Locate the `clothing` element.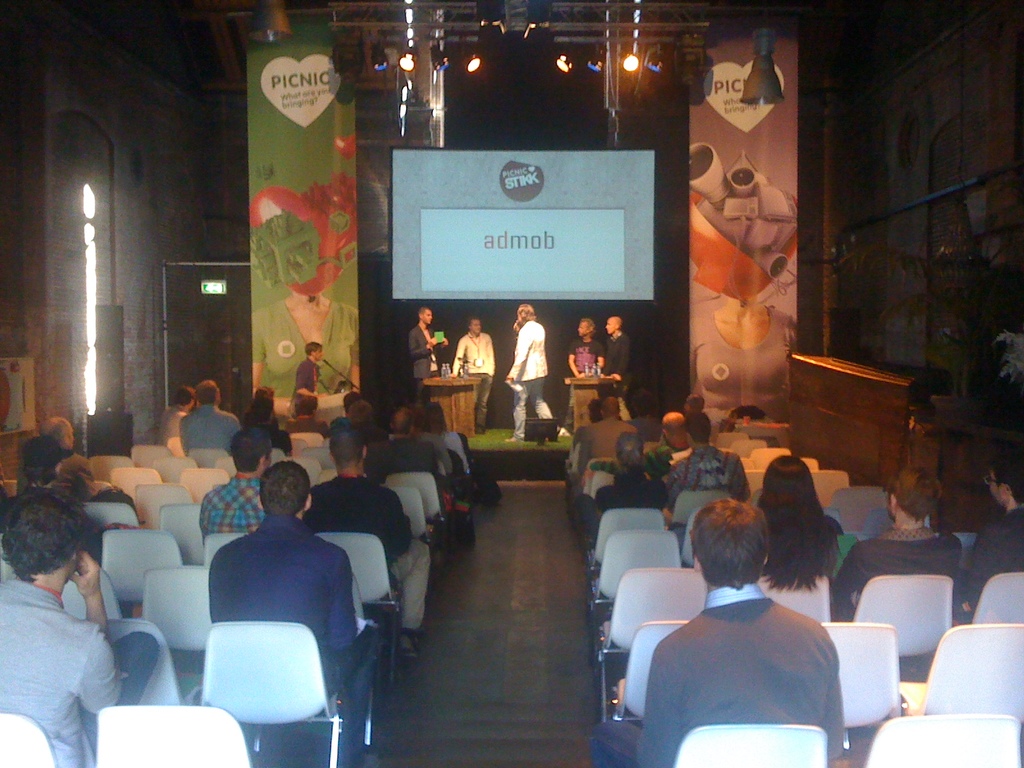
Element bbox: region(575, 420, 643, 473).
